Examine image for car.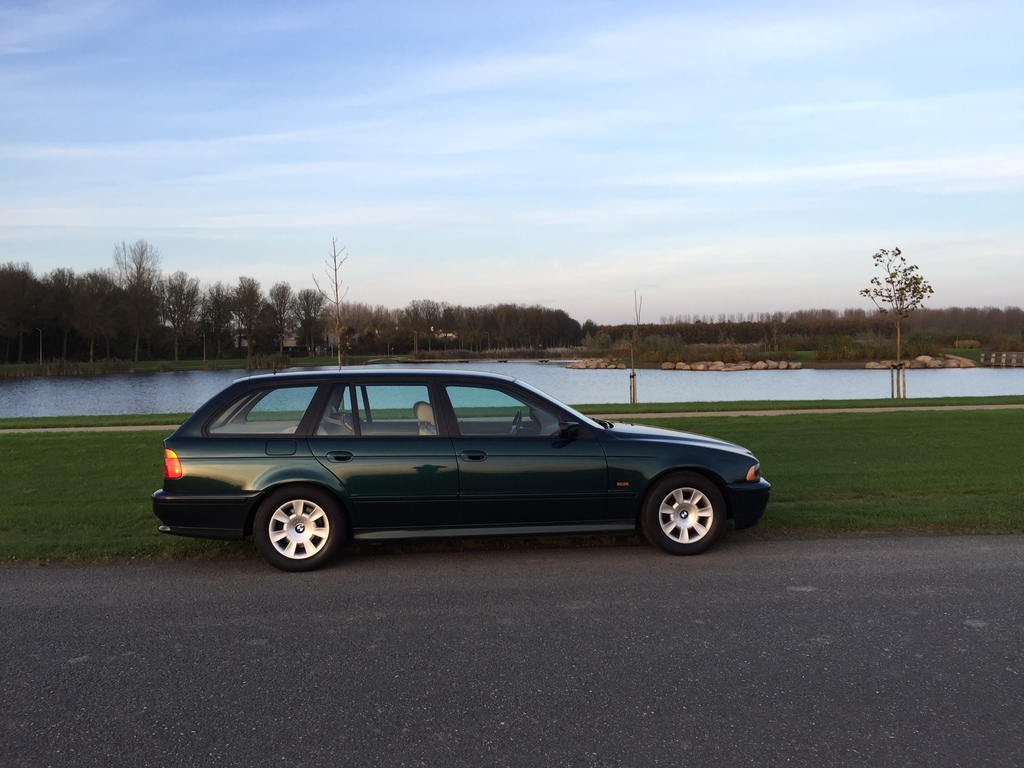
Examination result: crop(149, 365, 773, 574).
